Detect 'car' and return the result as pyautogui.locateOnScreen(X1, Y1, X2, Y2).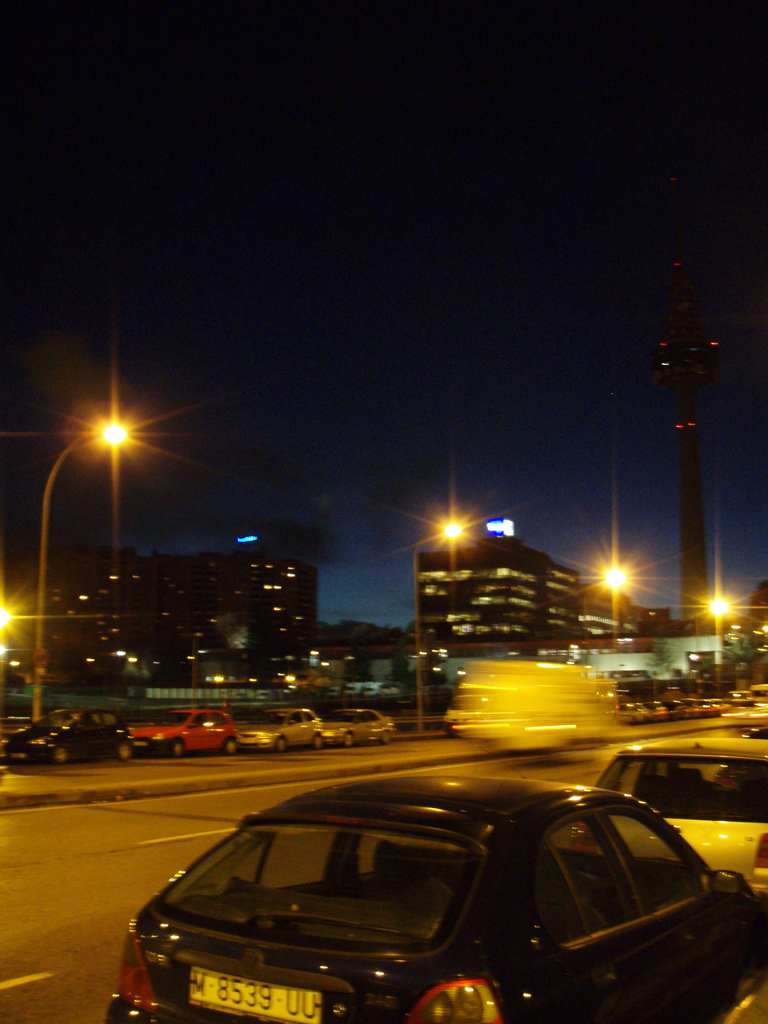
pyautogui.locateOnScreen(321, 709, 394, 749).
